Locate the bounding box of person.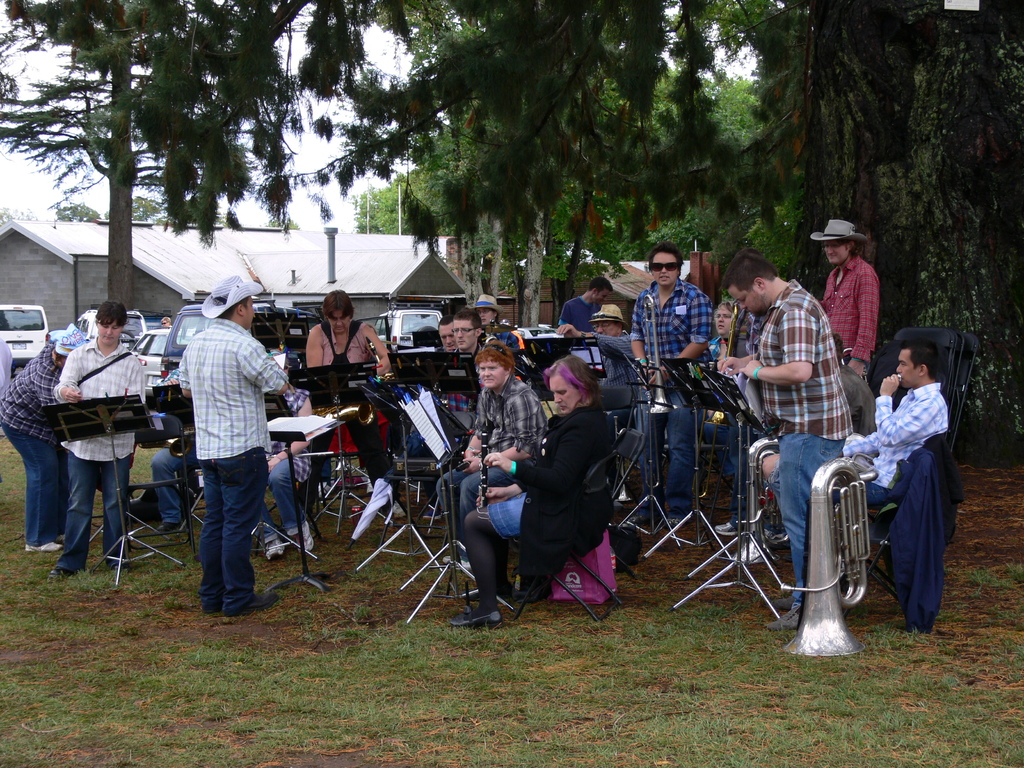
Bounding box: locate(433, 339, 543, 541).
